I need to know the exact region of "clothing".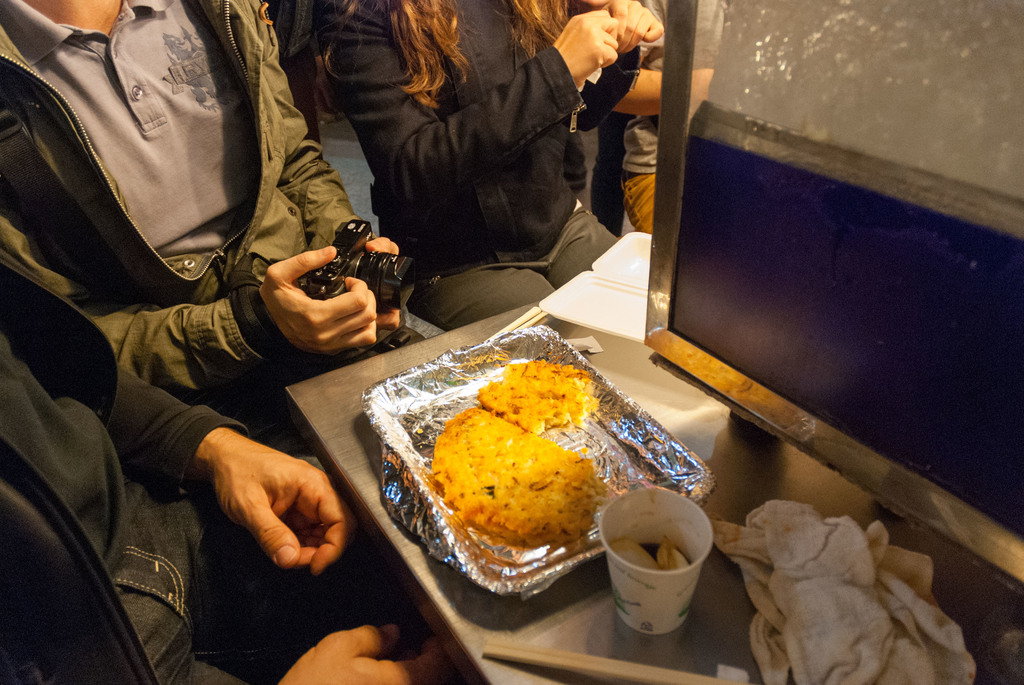
Region: [left=617, top=0, right=730, bottom=239].
